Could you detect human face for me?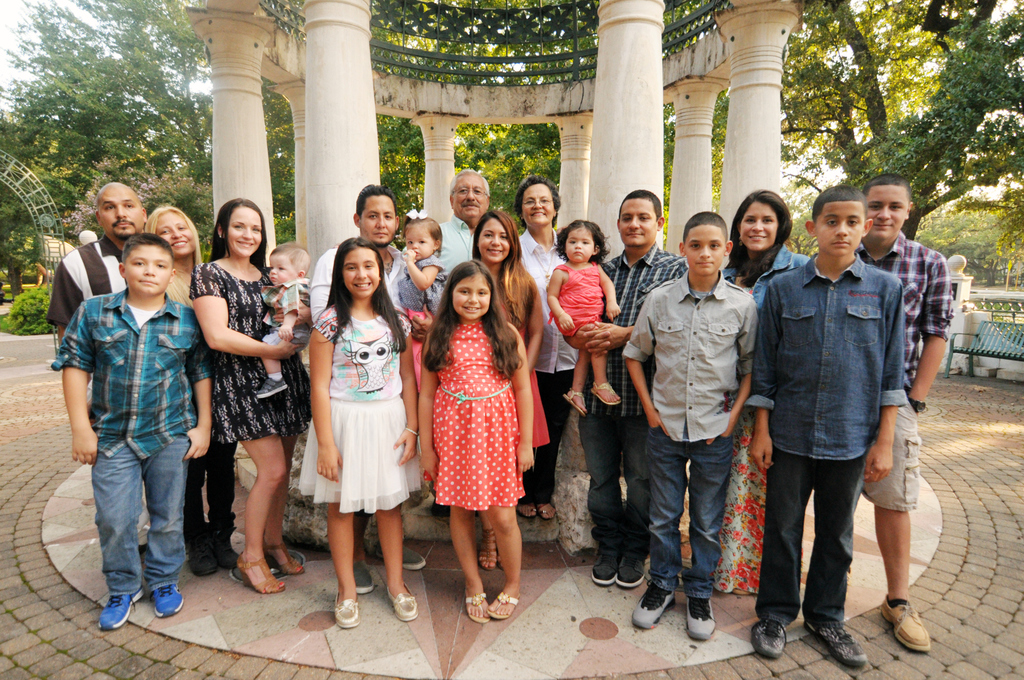
Detection result: bbox=(104, 186, 142, 241).
